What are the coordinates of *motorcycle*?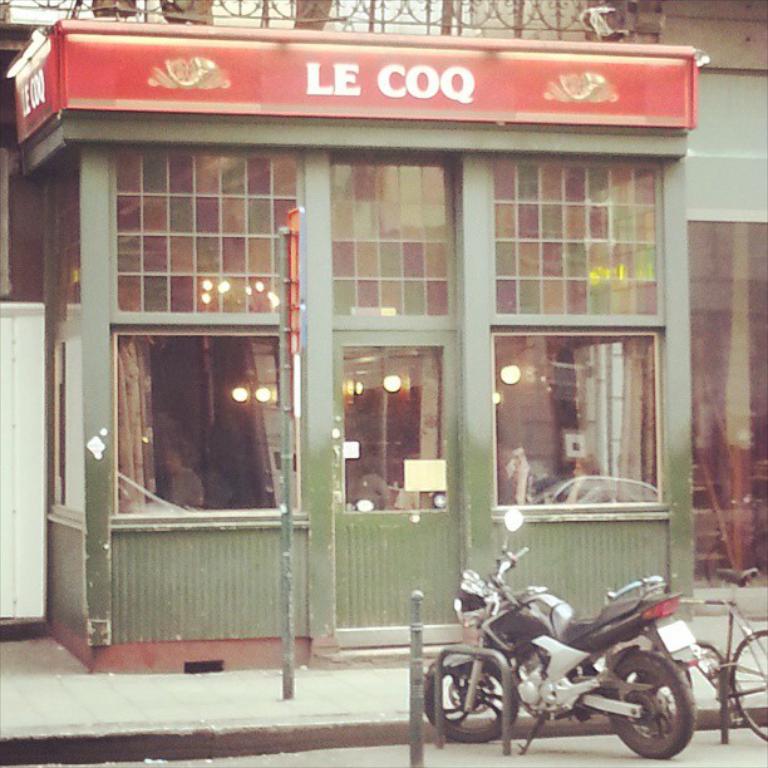
(430,573,723,757).
